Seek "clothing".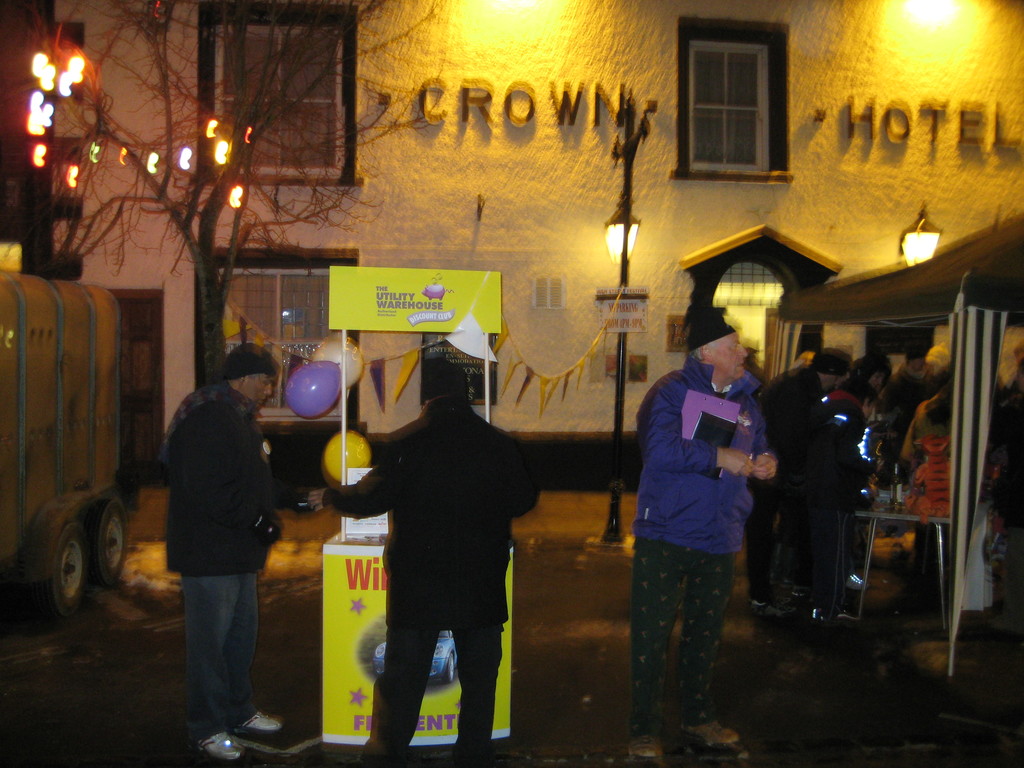
bbox=[320, 392, 540, 767].
